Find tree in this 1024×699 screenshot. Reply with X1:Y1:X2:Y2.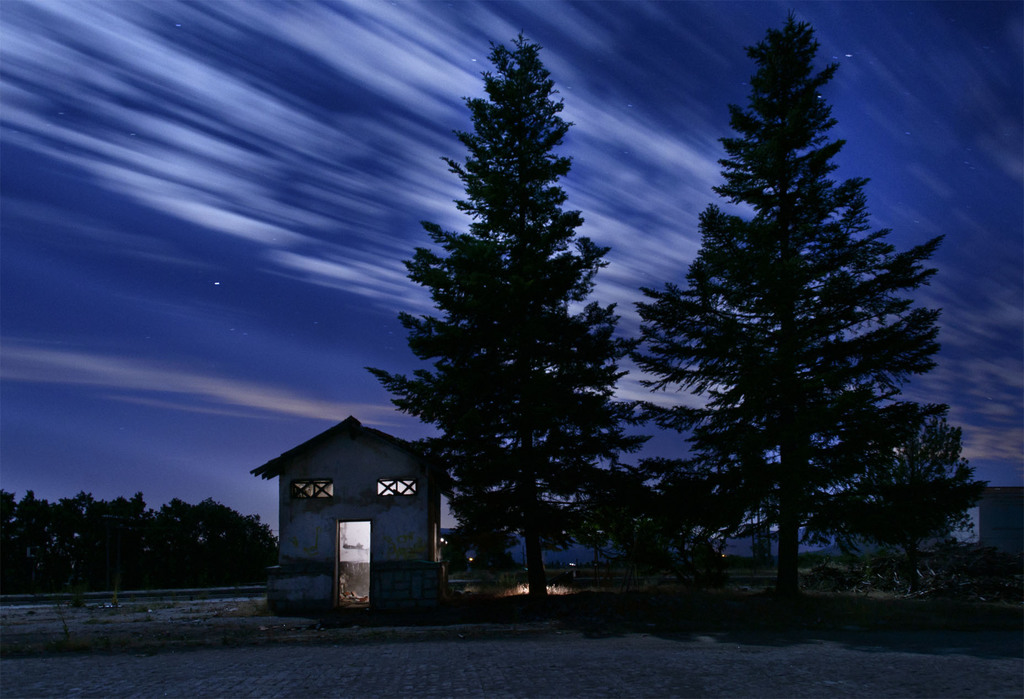
374:42:640:614.
